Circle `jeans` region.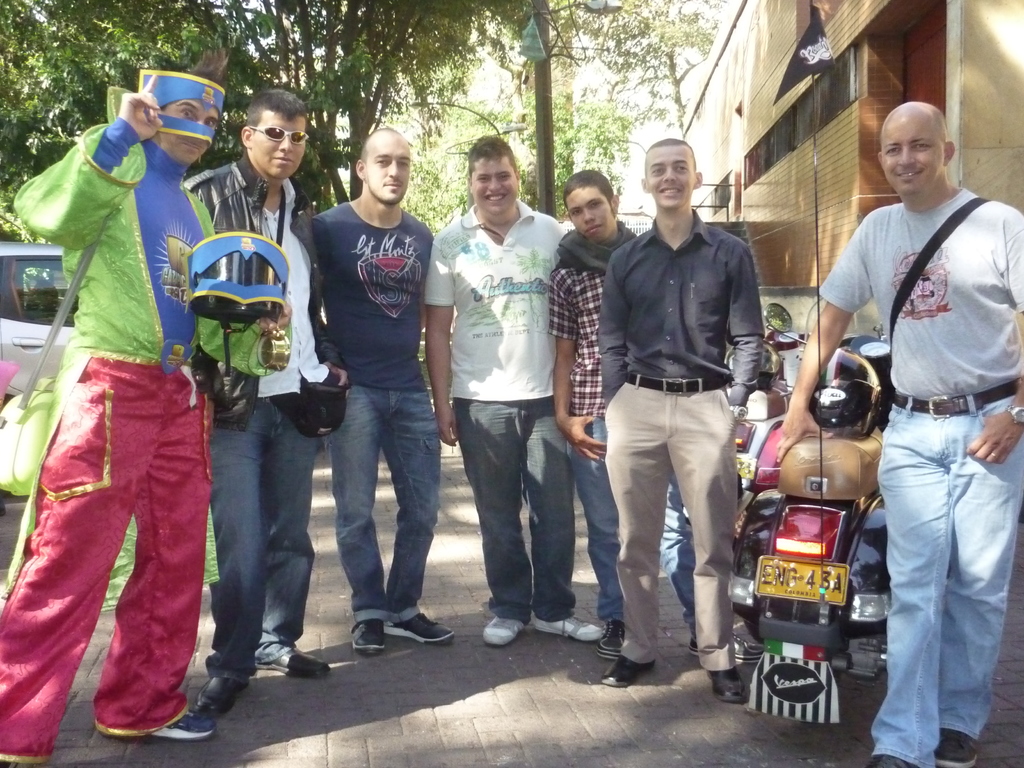
Region: 329, 387, 442, 625.
